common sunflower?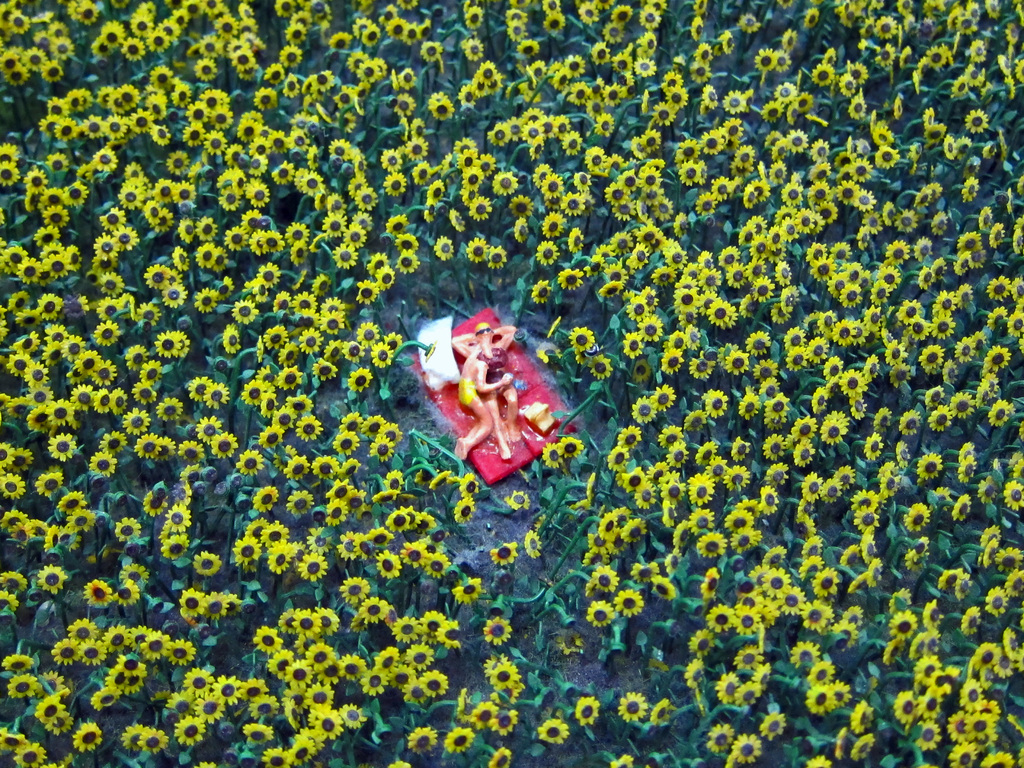
x1=146, y1=93, x2=168, y2=120
